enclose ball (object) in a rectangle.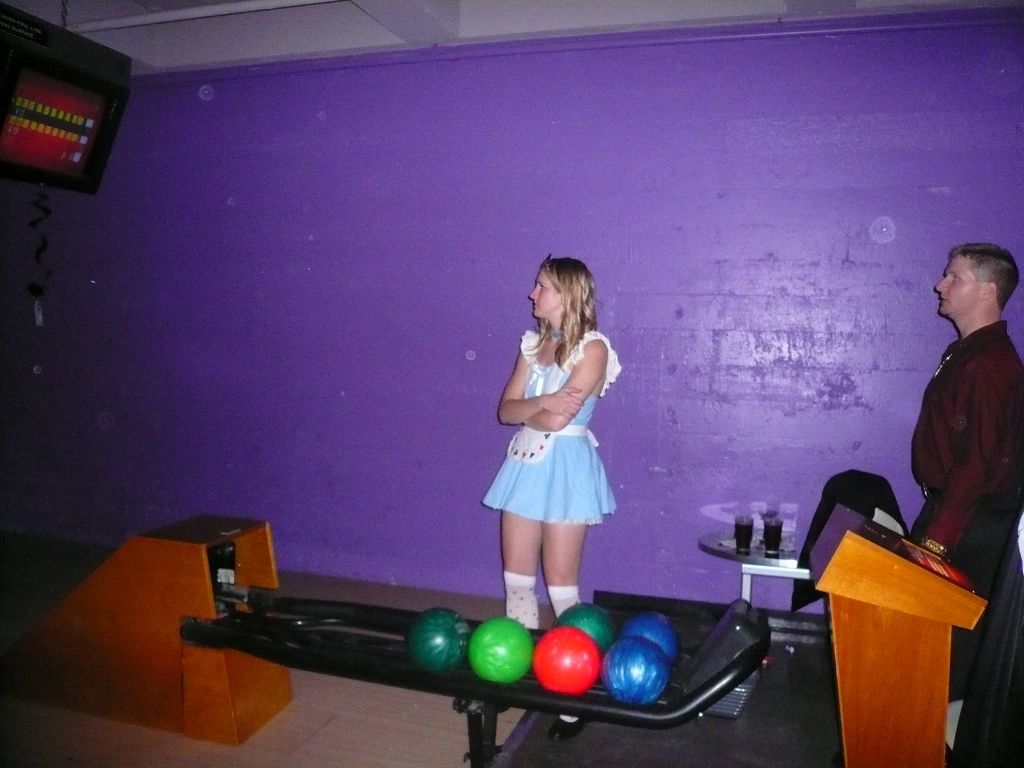
531 628 602 698.
